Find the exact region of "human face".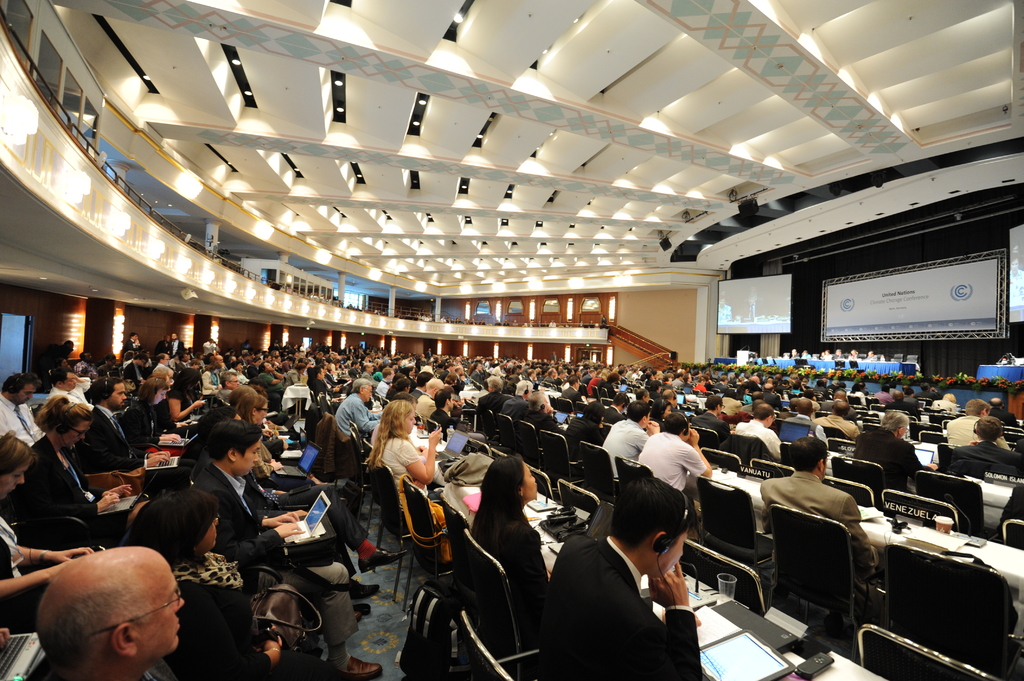
Exact region: [x1=236, y1=437, x2=258, y2=475].
